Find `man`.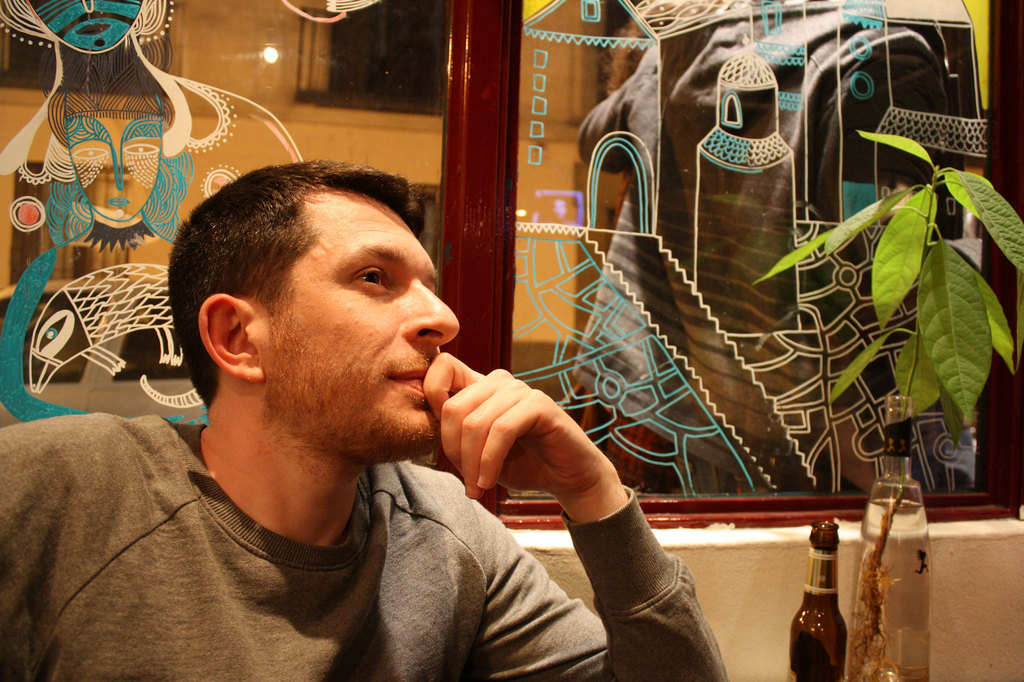
3:159:726:681.
